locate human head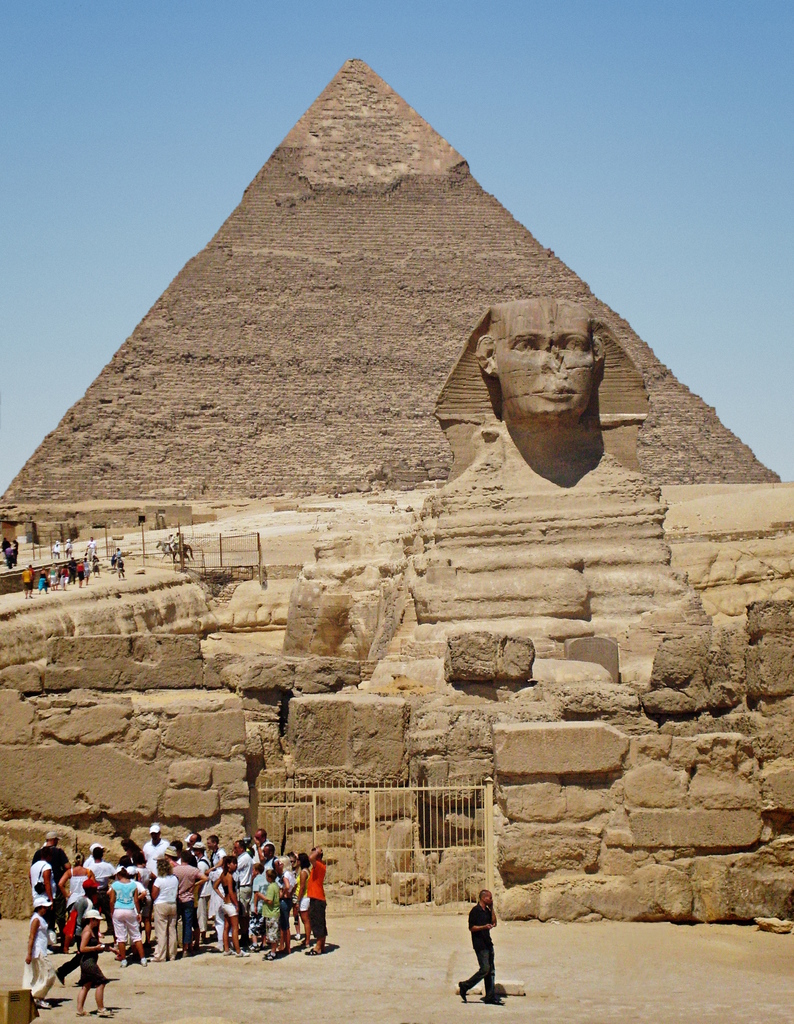
(31, 895, 51, 916)
